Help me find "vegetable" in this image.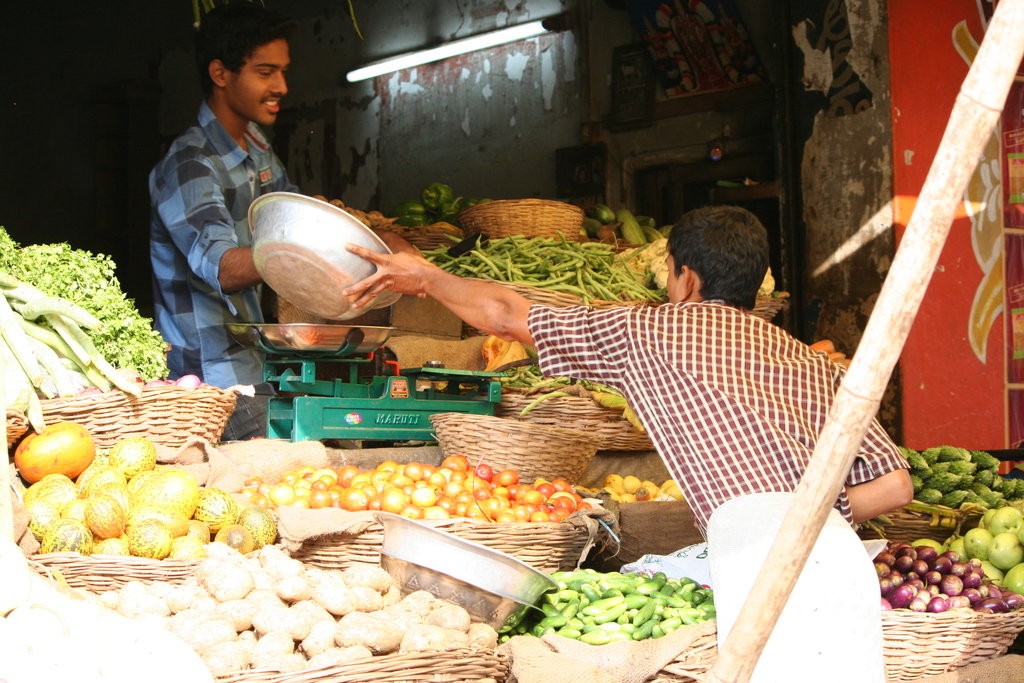
Found it: left=217, top=527, right=254, bottom=554.
